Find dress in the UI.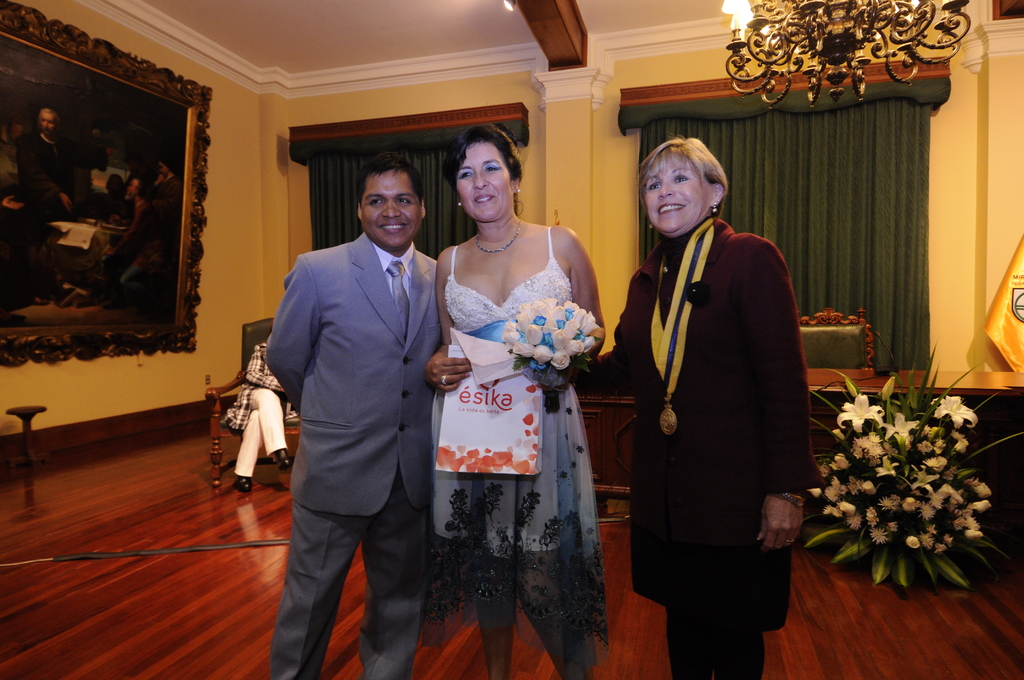
UI element at crop(420, 224, 607, 677).
